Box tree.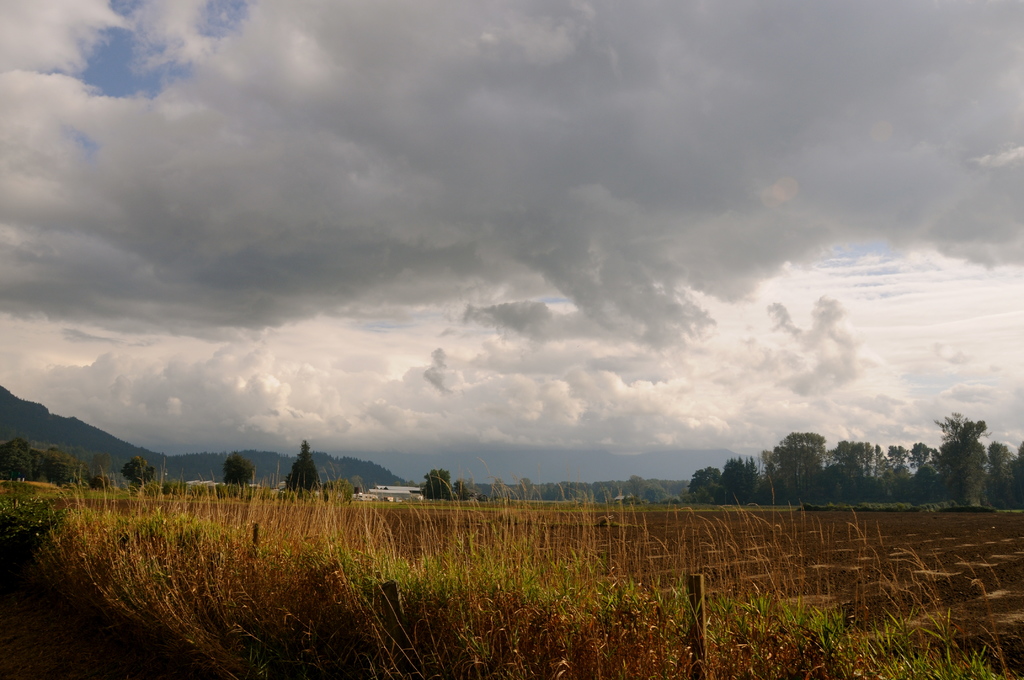
<region>908, 440, 936, 495</region>.
